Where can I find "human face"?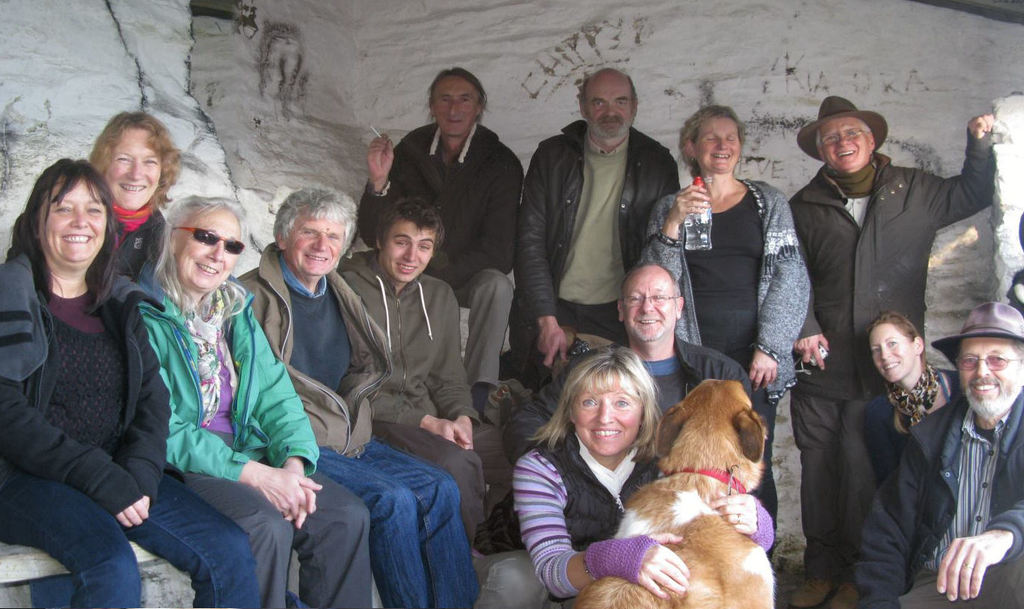
You can find it at left=431, top=83, right=488, bottom=140.
